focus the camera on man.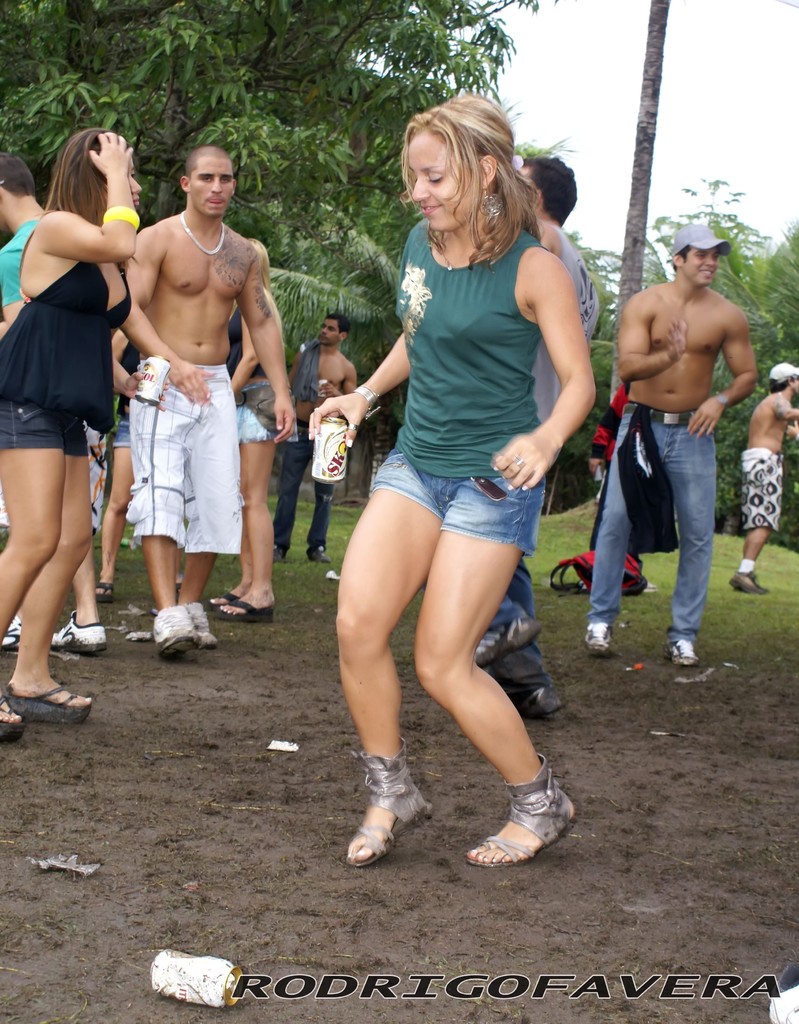
Focus region: x1=728 y1=357 x2=798 y2=595.
